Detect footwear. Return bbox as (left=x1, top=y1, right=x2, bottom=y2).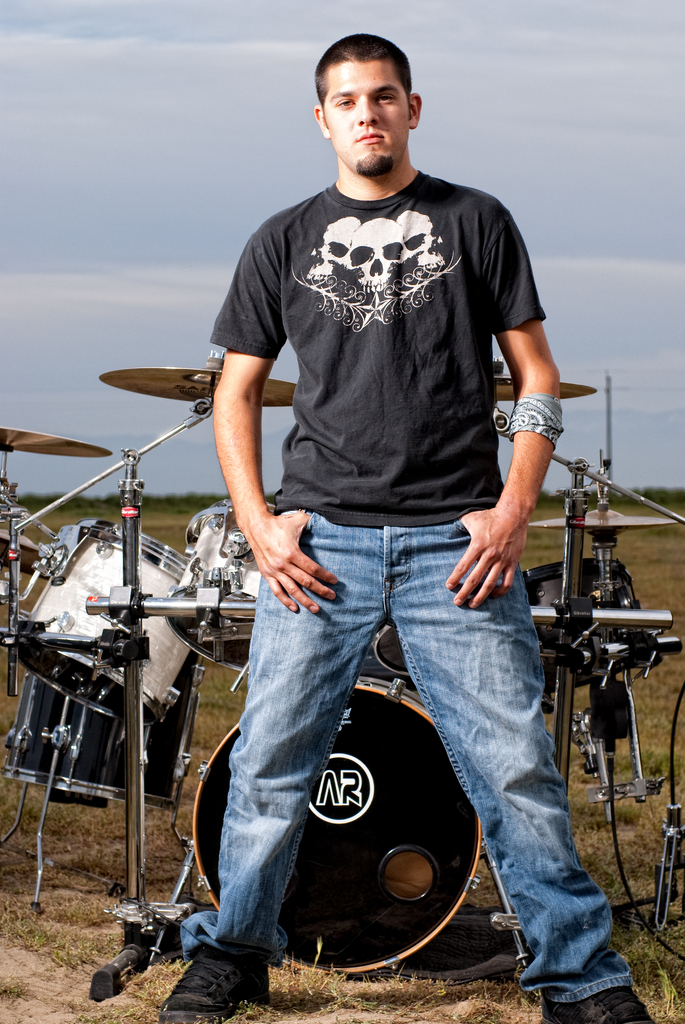
(left=168, top=934, right=266, bottom=1002).
